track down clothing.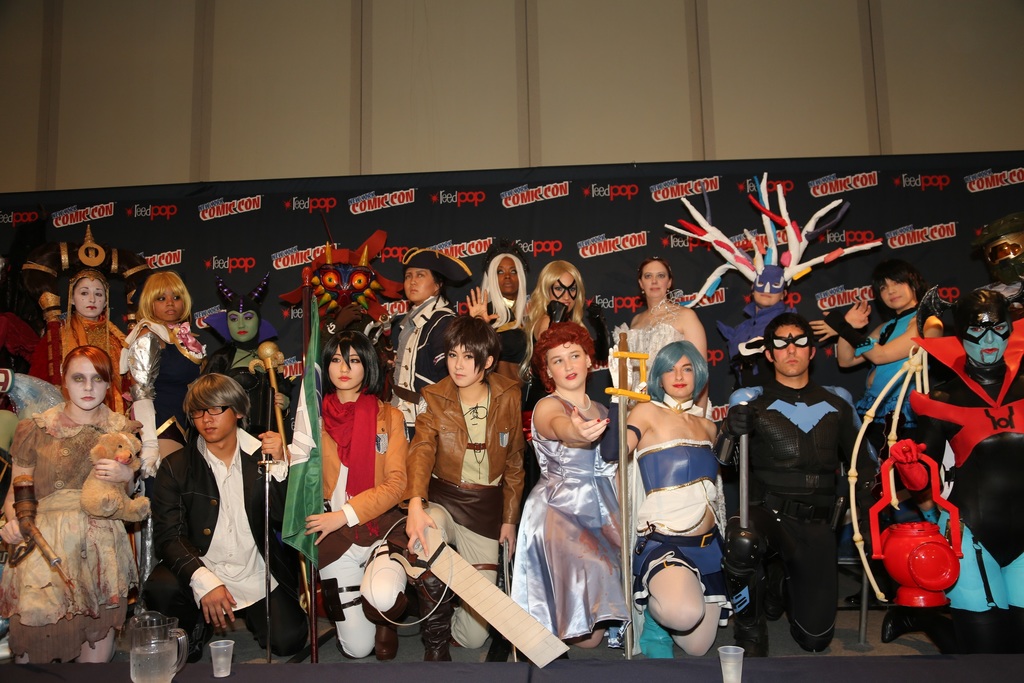
Tracked to 506/393/630/641.
